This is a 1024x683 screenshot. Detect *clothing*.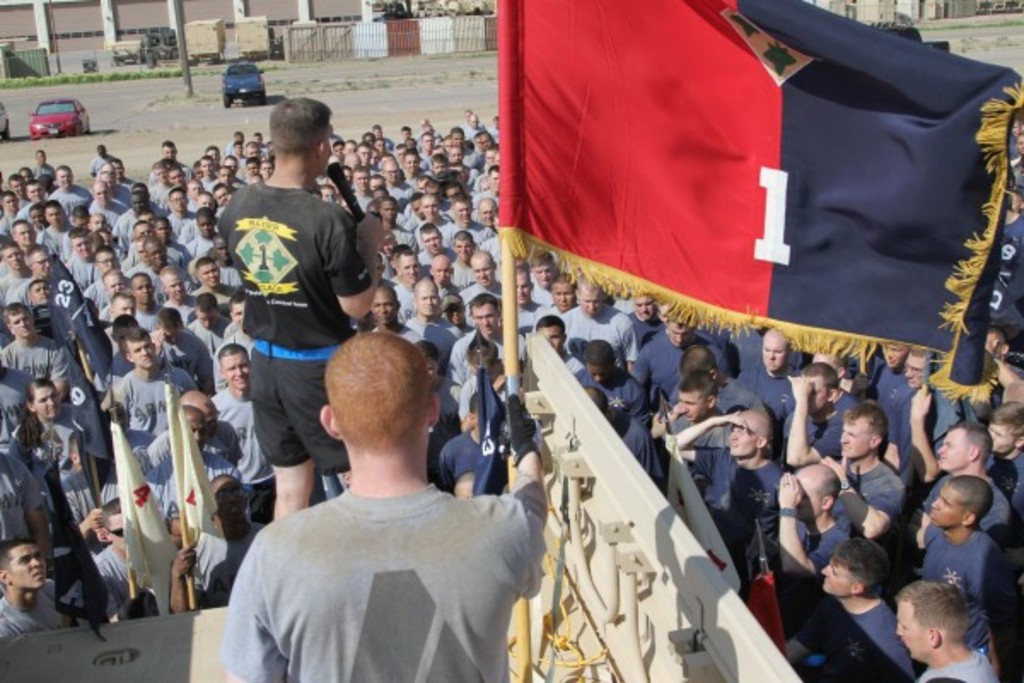
pyautogui.locateOnScreen(201, 280, 236, 312).
